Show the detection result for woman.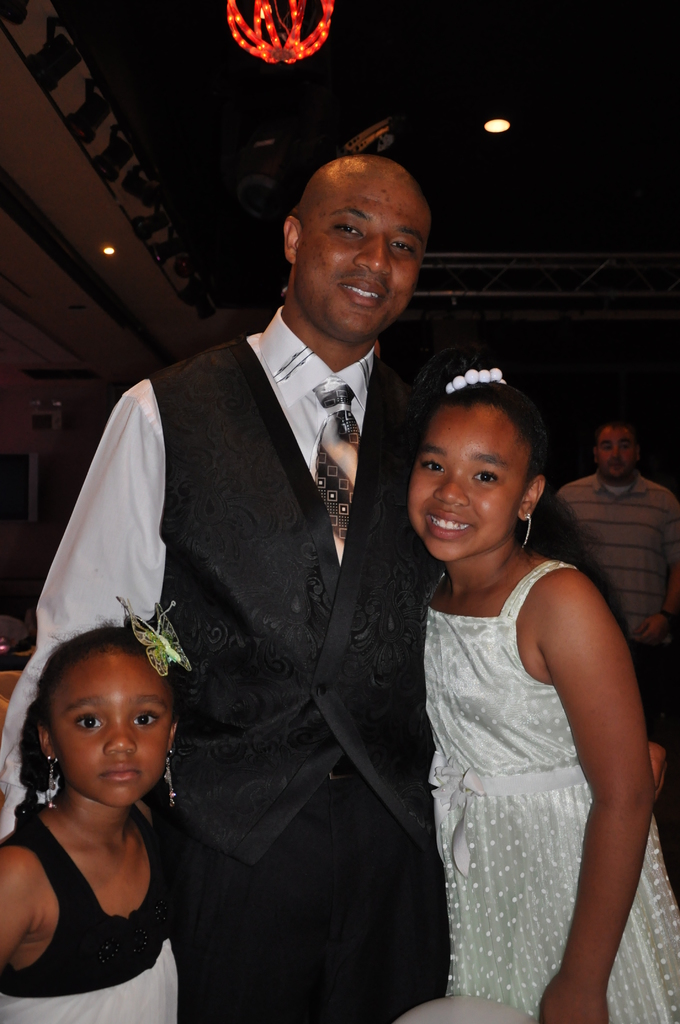
left=362, top=324, right=648, bottom=1023.
